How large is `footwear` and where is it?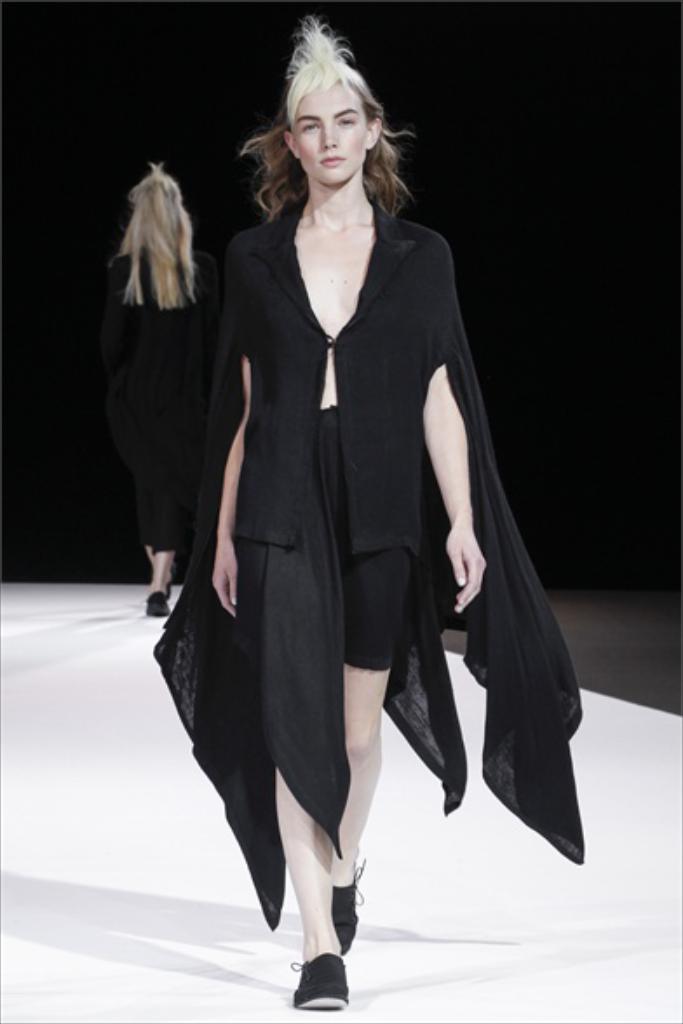
Bounding box: detection(329, 857, 366, 953).
